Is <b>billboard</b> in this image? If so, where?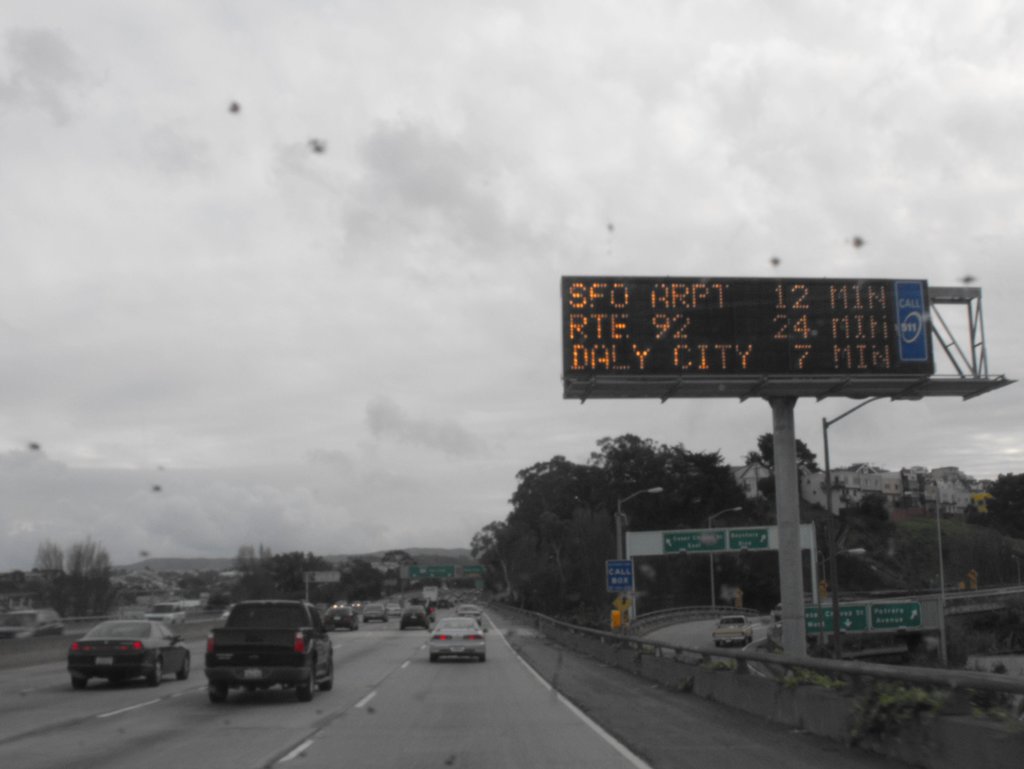
Yes, at left=544, top=261, right=984, bottom=418.
